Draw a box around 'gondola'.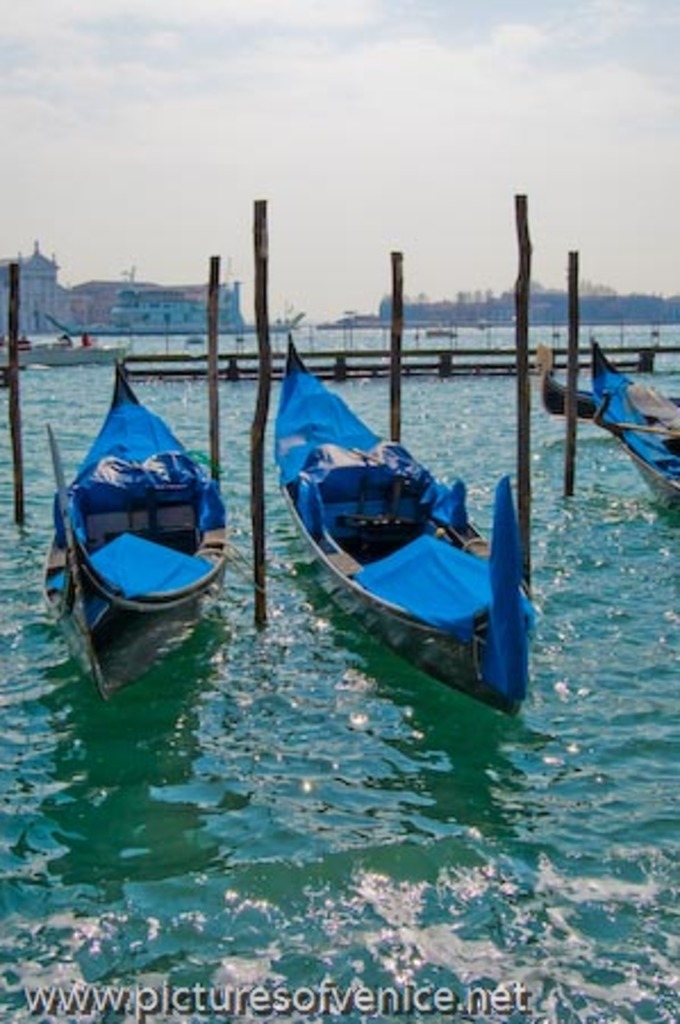
box(255, 312, 519, 740).
